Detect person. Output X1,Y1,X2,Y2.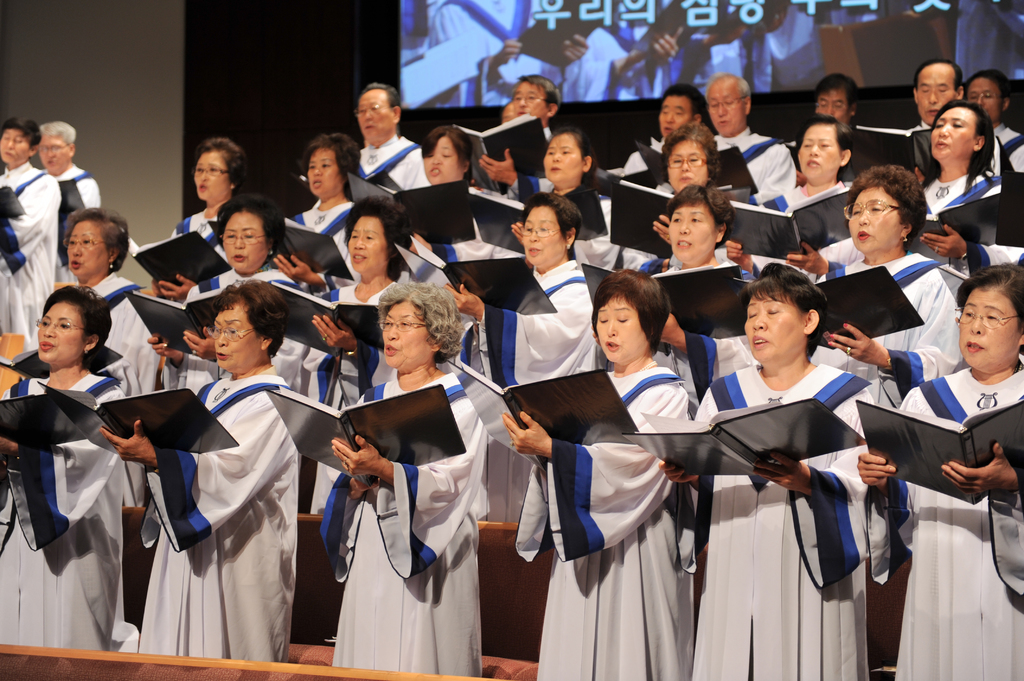
304,196,412,515.
